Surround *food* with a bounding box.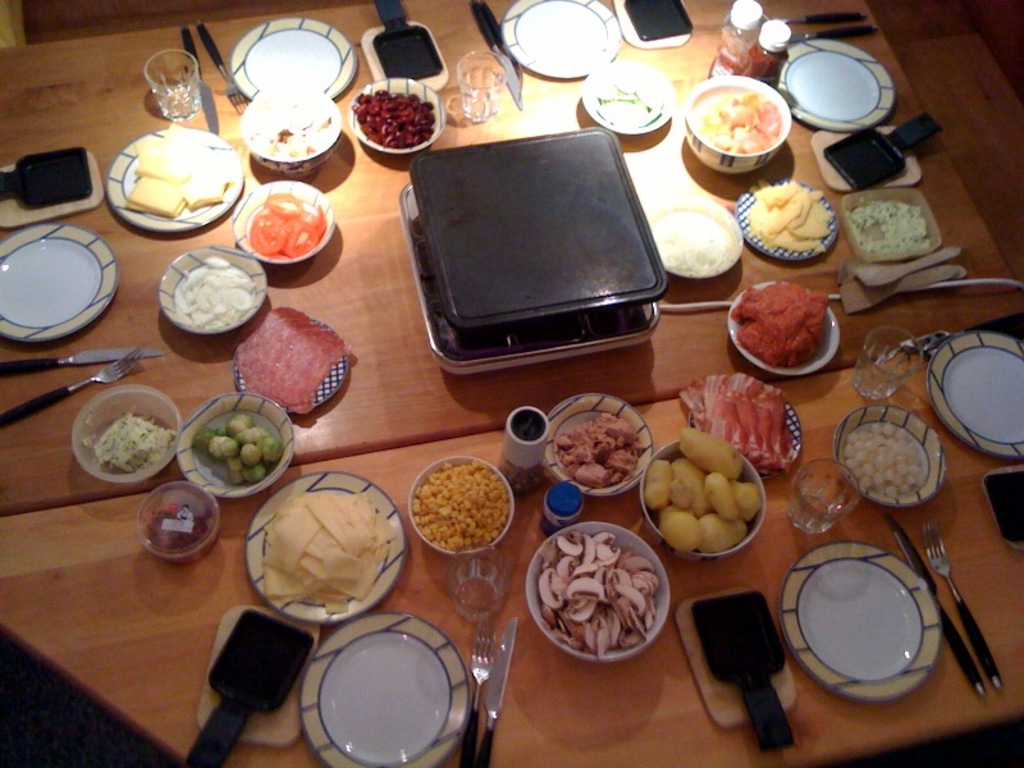
(353,88,435,147).
